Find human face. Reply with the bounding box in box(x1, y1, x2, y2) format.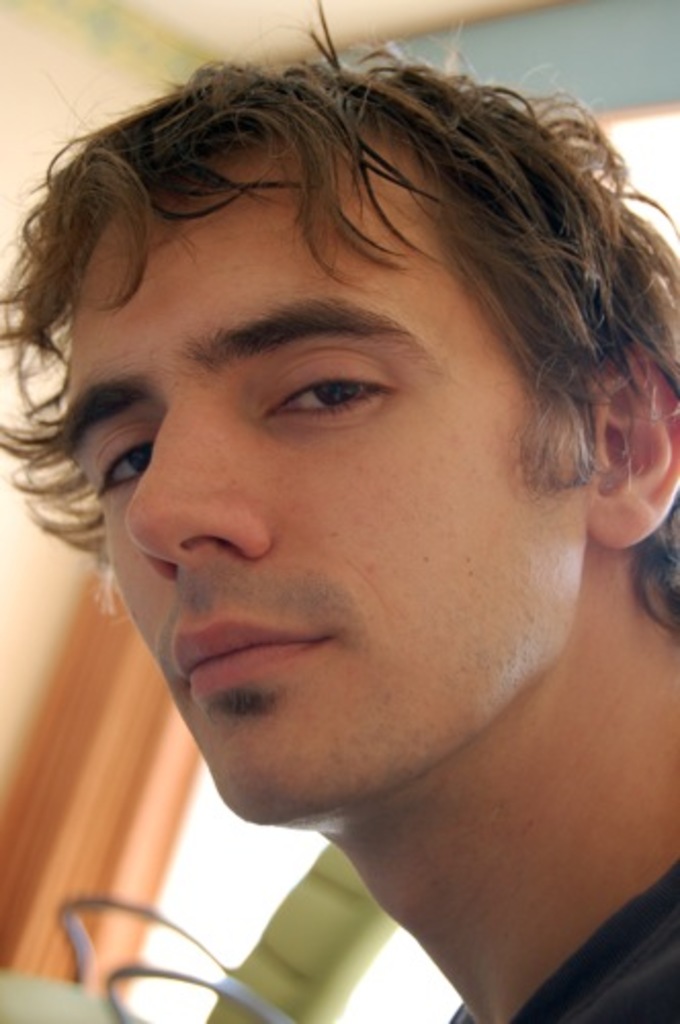
box(55, 135, 584, 827).
